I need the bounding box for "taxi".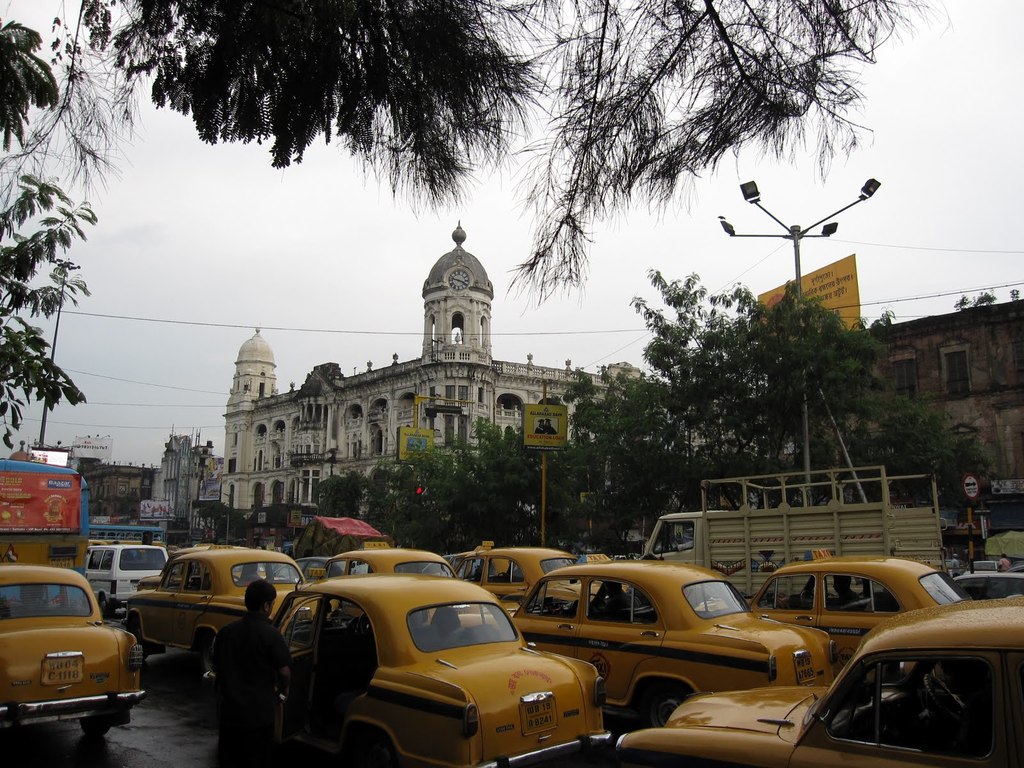
Here it is: [left=0, top=561, right=143, bottom=742].
